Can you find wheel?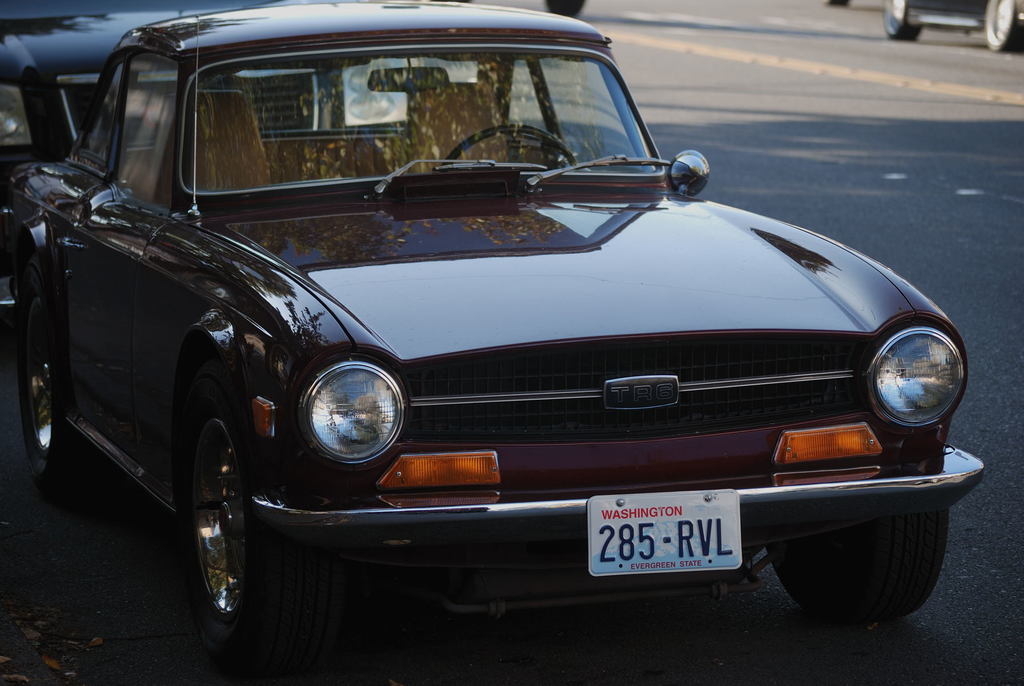
Yes, bounding box: l=883, t=0, r=917, b=43.
